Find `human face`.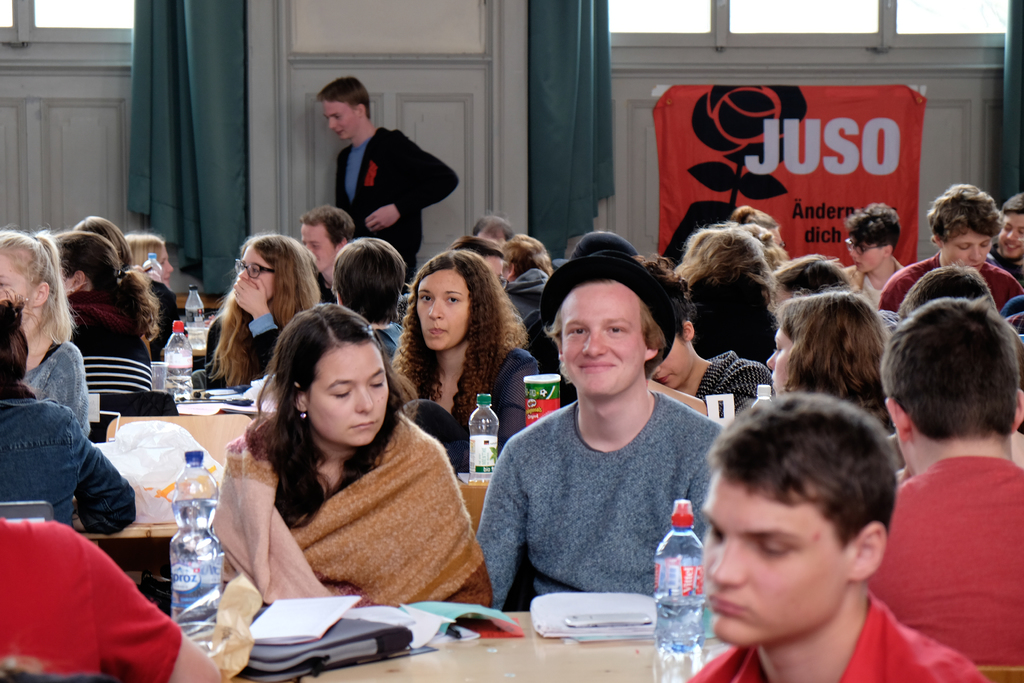
{"left": 0, "top": 258, "right": 28, "bottom": 293}.
